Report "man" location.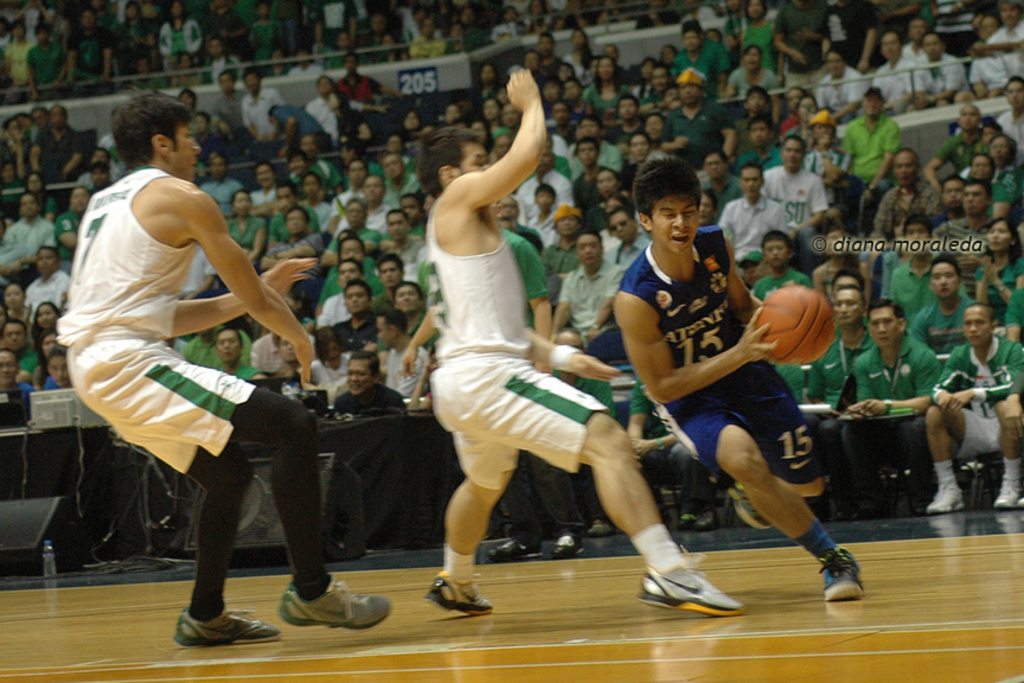
Report: {"x1": 225, "y1": 66, "x2": 245, "y2": 130}.
